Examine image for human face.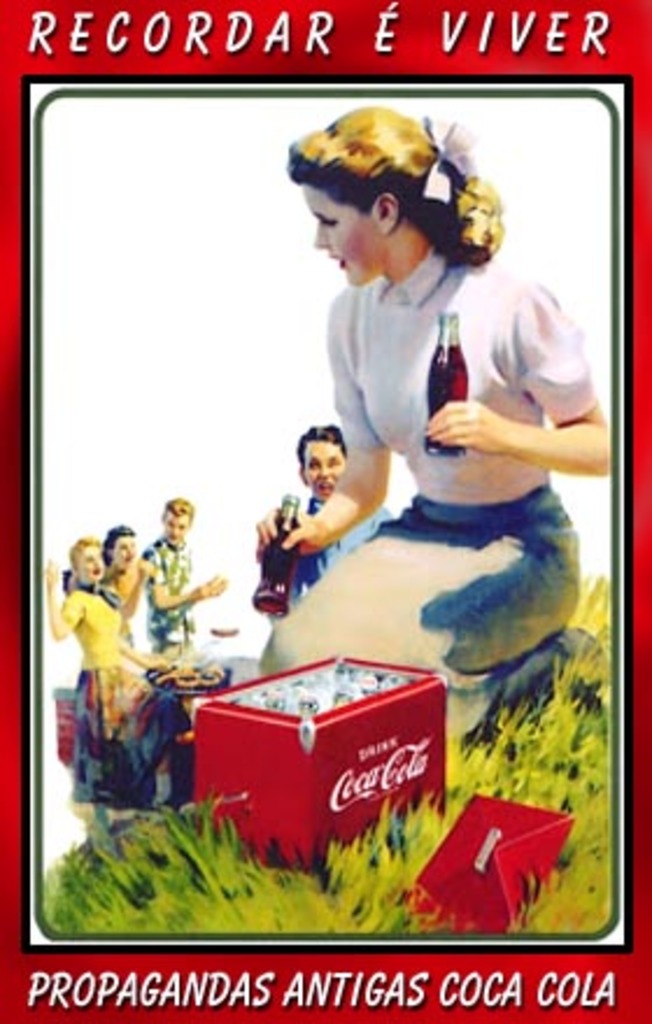
Examination result: (left=77, top=547, right=107, bottom=584).
